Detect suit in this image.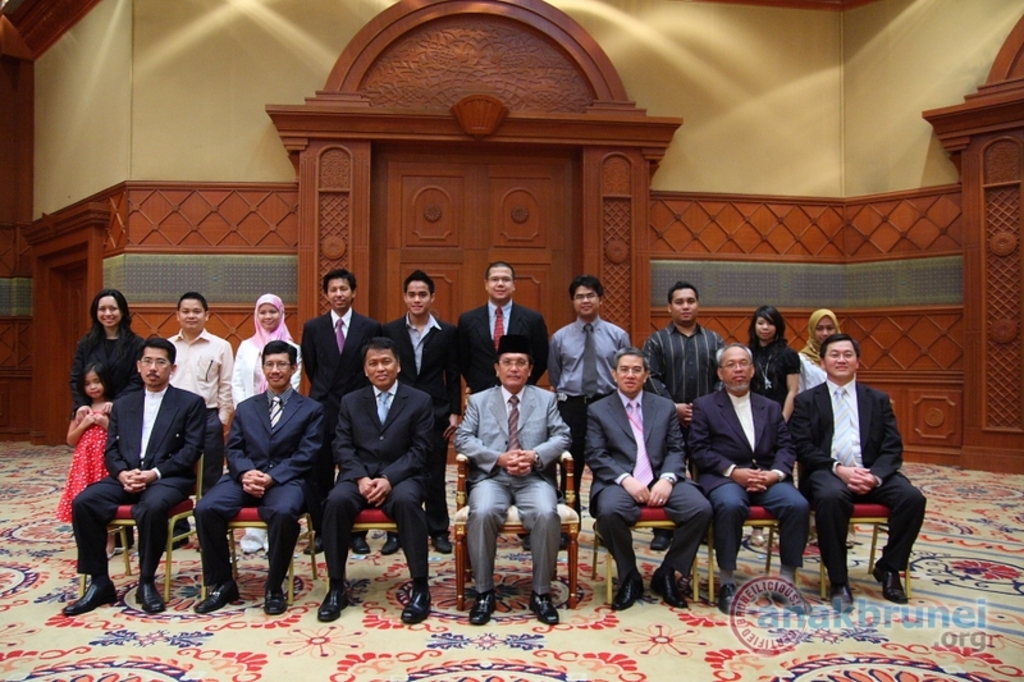
Detection: locate(467, 384, 568, 594).
